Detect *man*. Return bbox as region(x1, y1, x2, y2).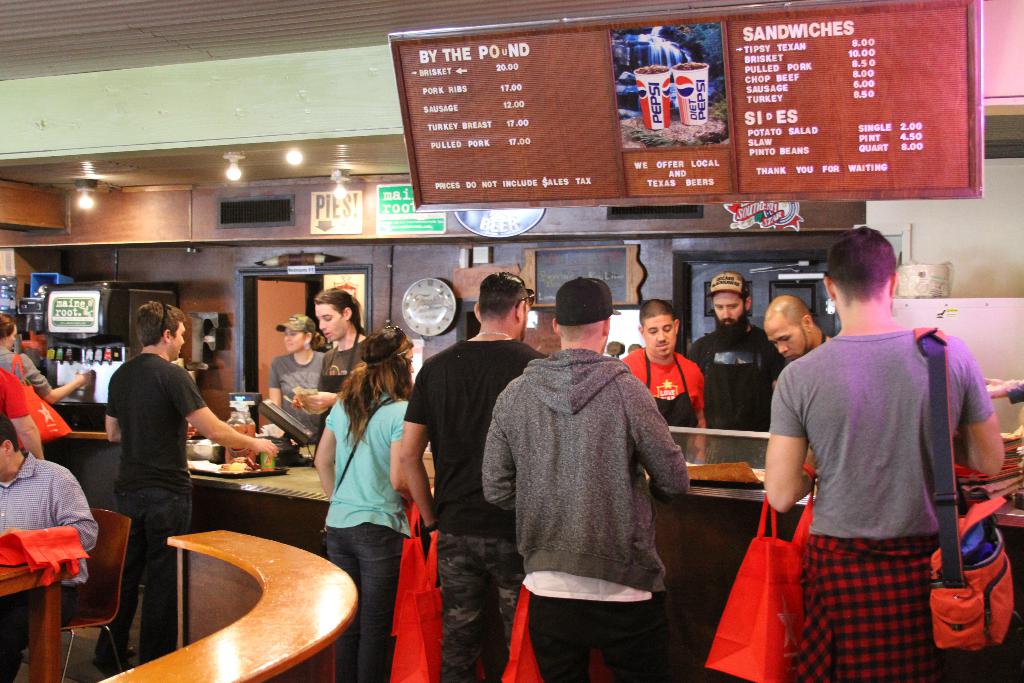
region(620, 297, 705, 422).
